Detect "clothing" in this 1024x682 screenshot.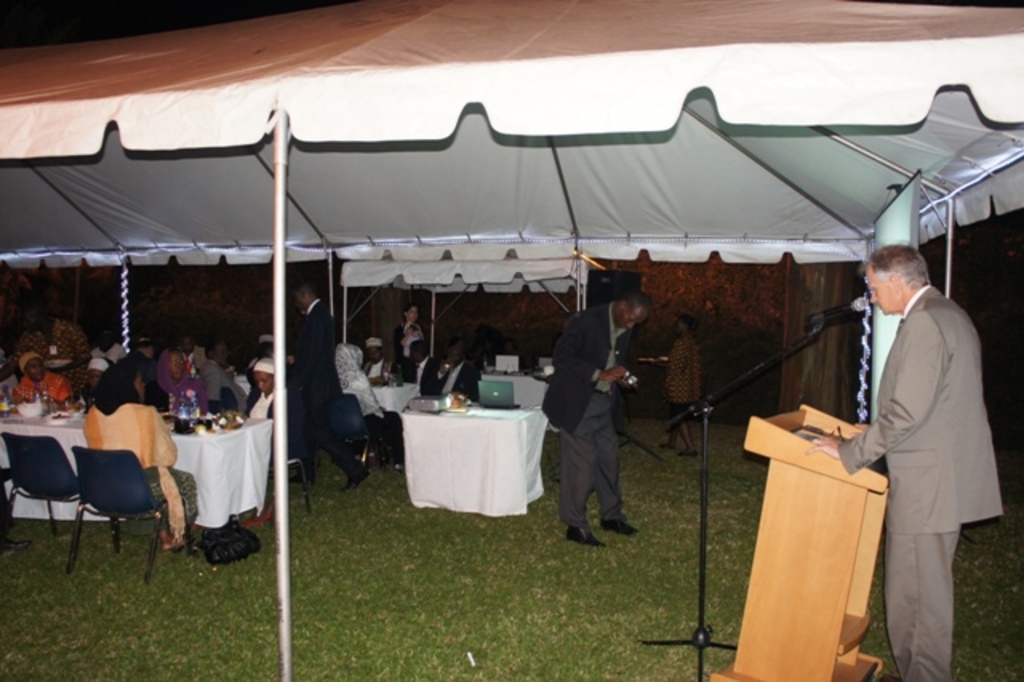
Detection: 107 344 158 389.
